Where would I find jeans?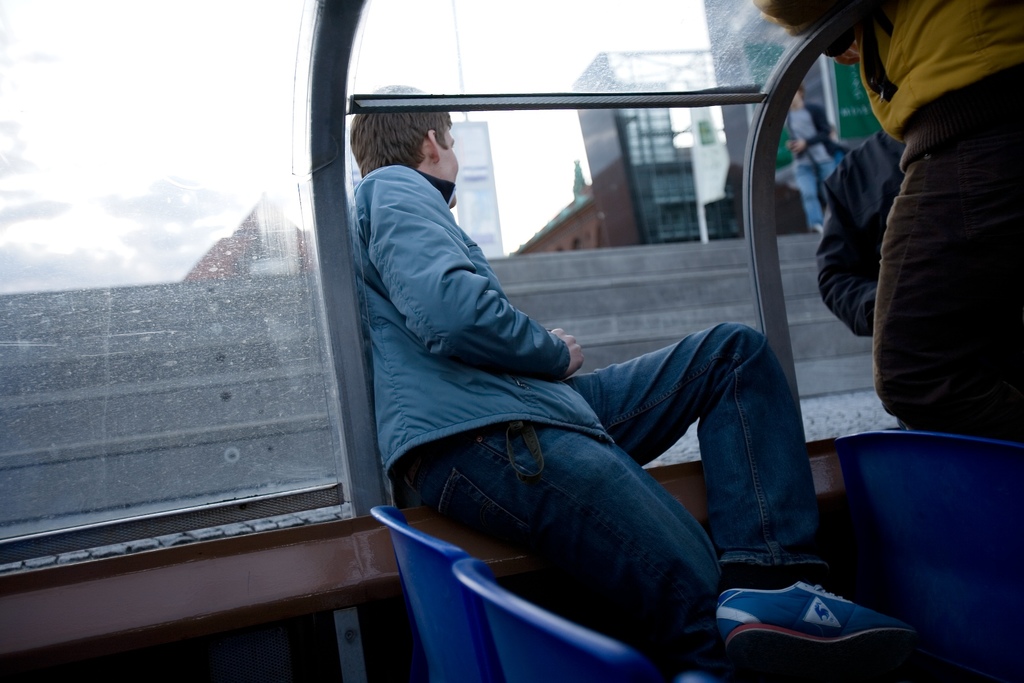
At bbox=(390, 317, 853, 666).
